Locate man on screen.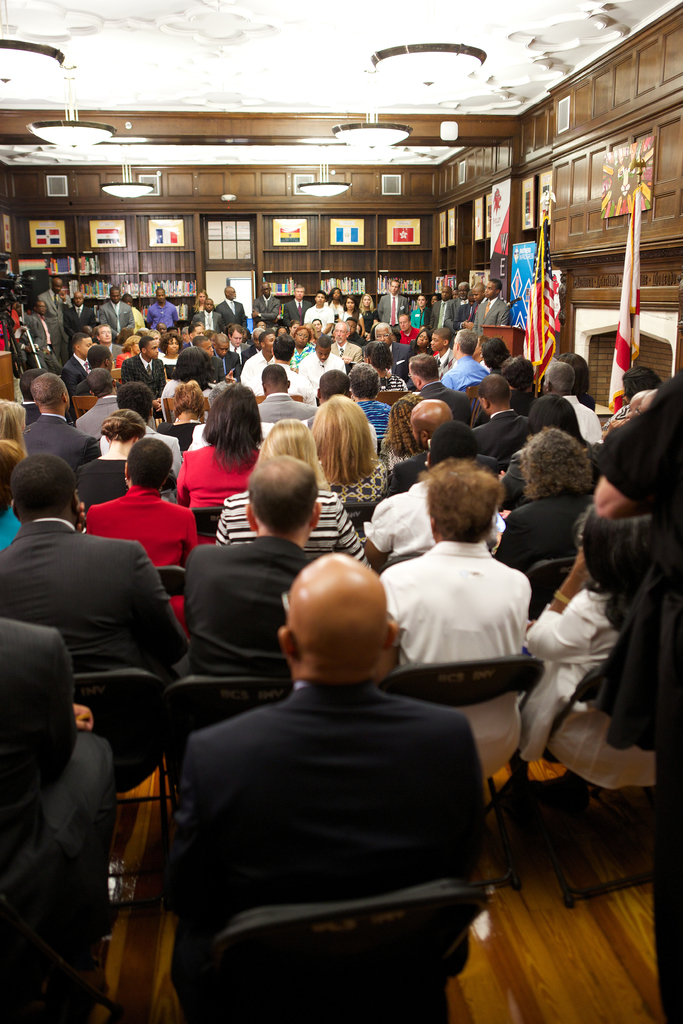
On screen at (127, 342, 167, 392).
